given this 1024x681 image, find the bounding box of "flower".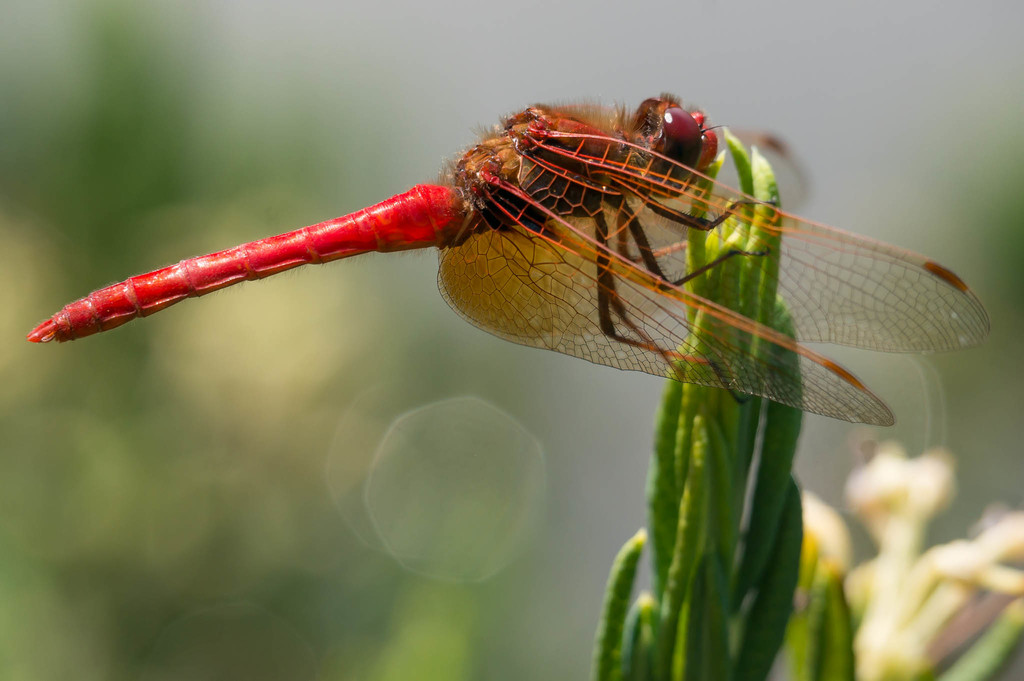
(792, 438, 1023, 680).
